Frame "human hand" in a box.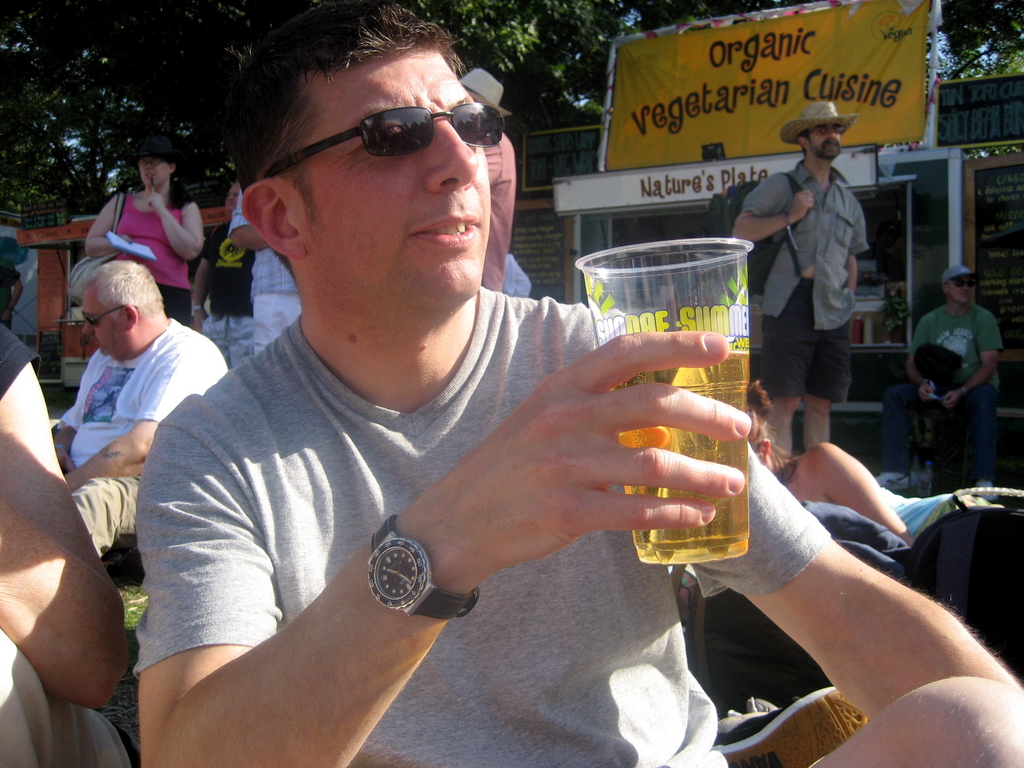
<box>446,329,751,559</box>.
